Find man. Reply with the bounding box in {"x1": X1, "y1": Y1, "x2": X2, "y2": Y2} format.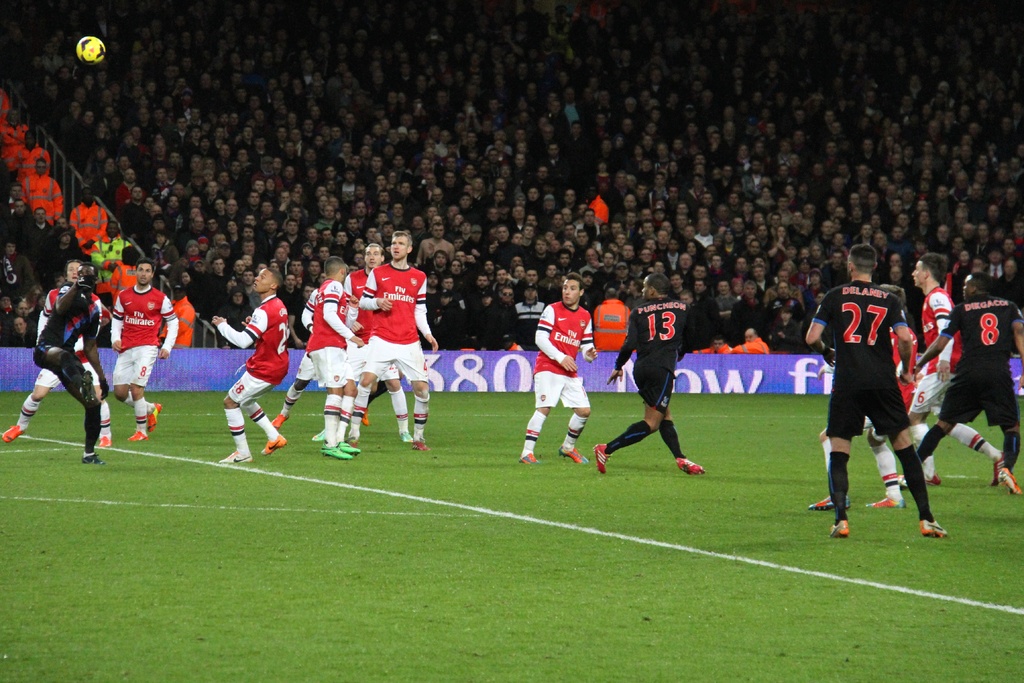
{"x1": 907, "y1": 272, "x2": 1023, "y2": 497}.
